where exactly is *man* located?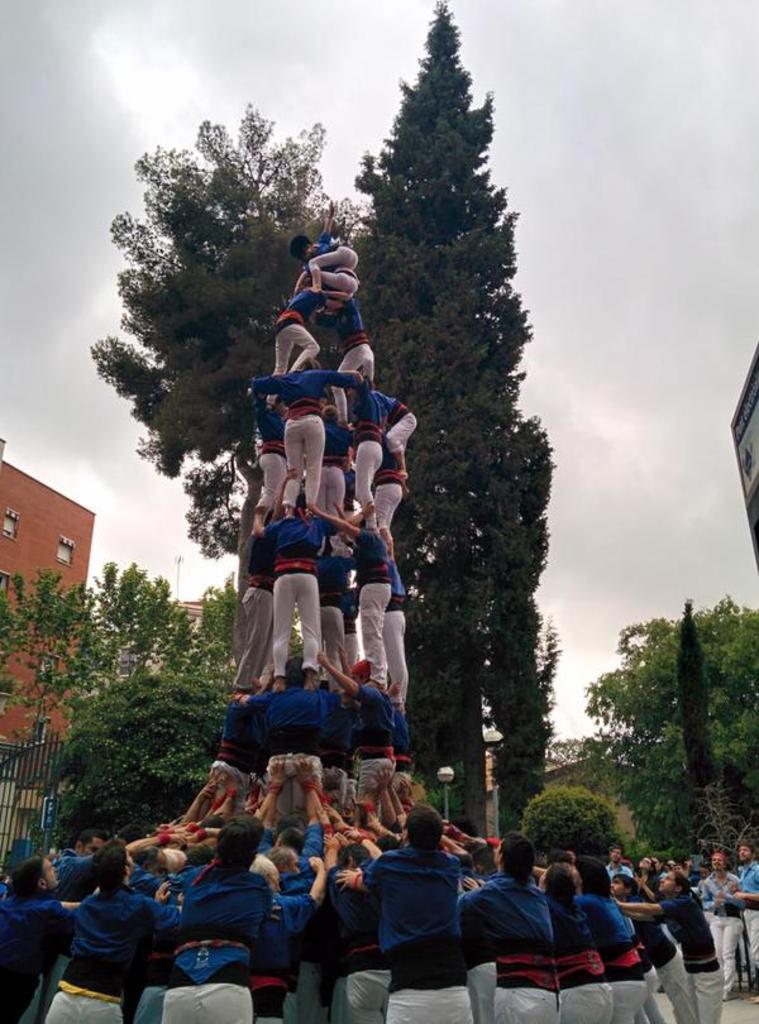
Its bounding box is region(318, 264, 354, 296).
